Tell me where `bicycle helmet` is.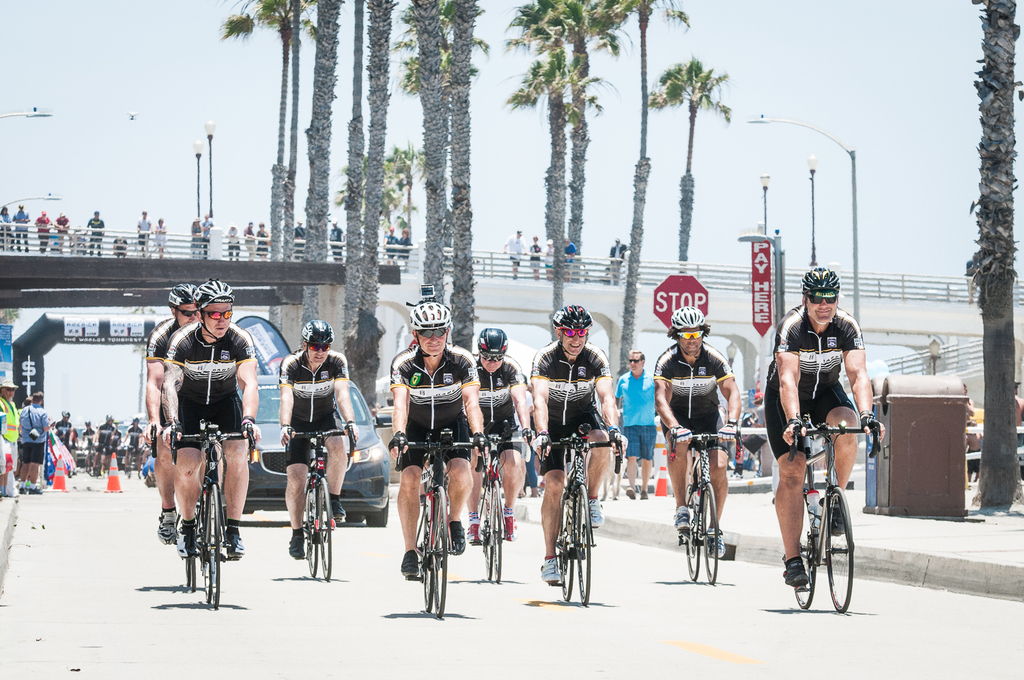
`bicycle helmet` is at x1=665 y1=310 x2=710 y2=332.
